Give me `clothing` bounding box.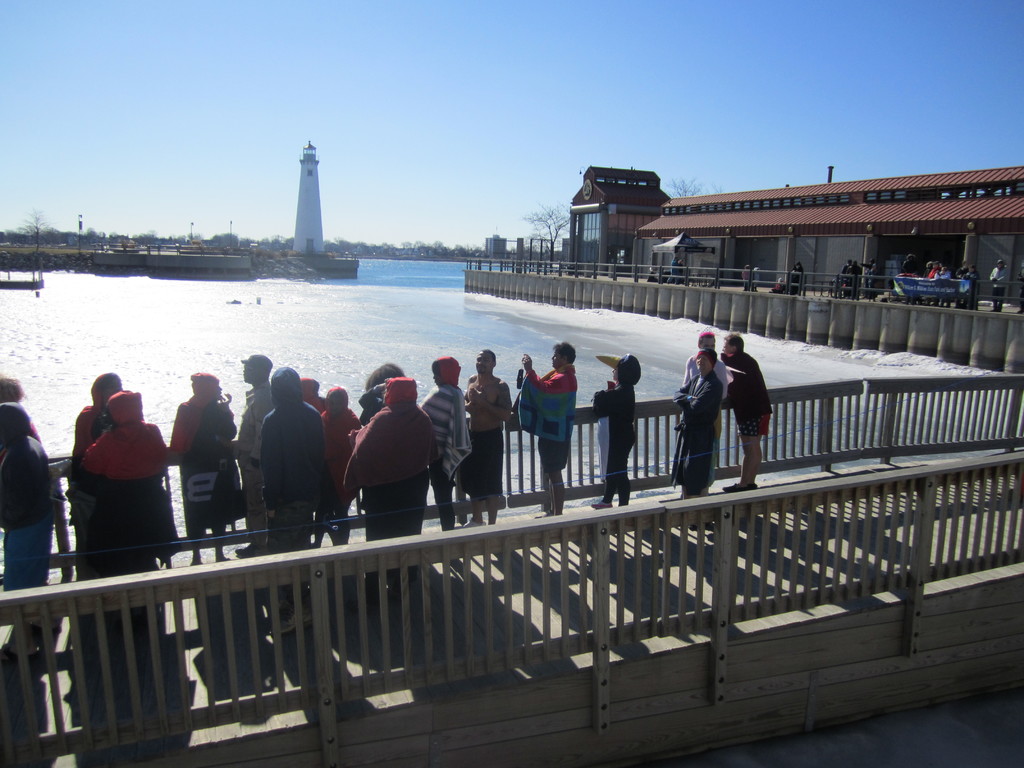
173,369,241,535.
